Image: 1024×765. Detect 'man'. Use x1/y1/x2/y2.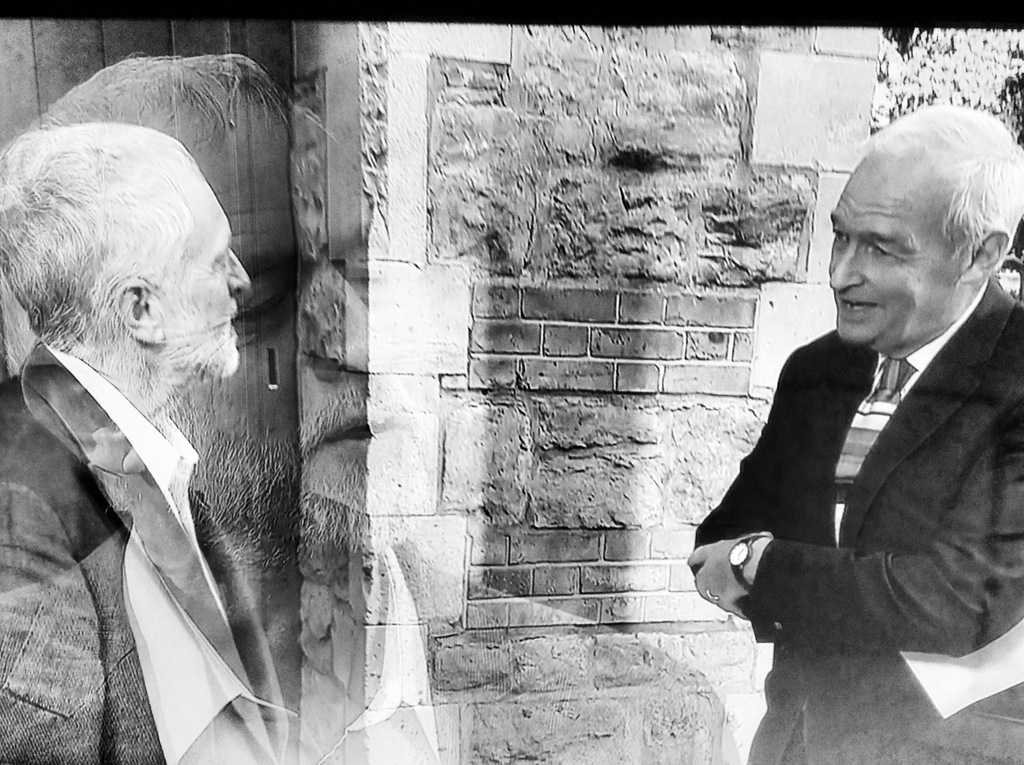
685/108/1023/762.
